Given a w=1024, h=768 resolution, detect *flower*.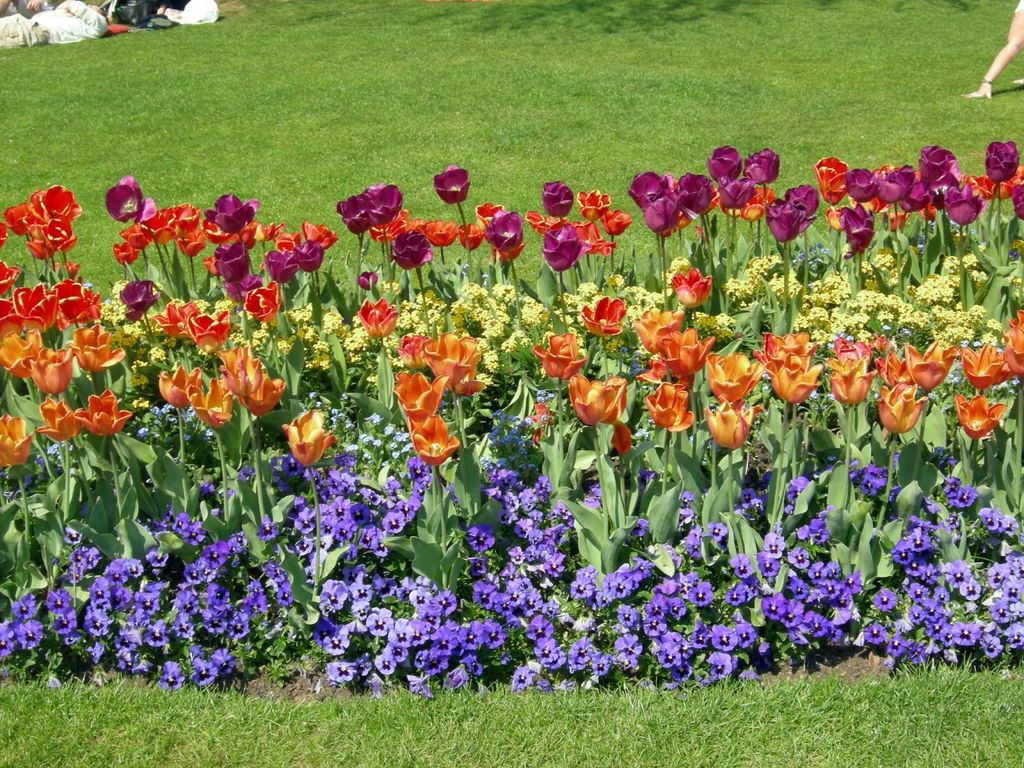
box(61, 287, 106, 326).
